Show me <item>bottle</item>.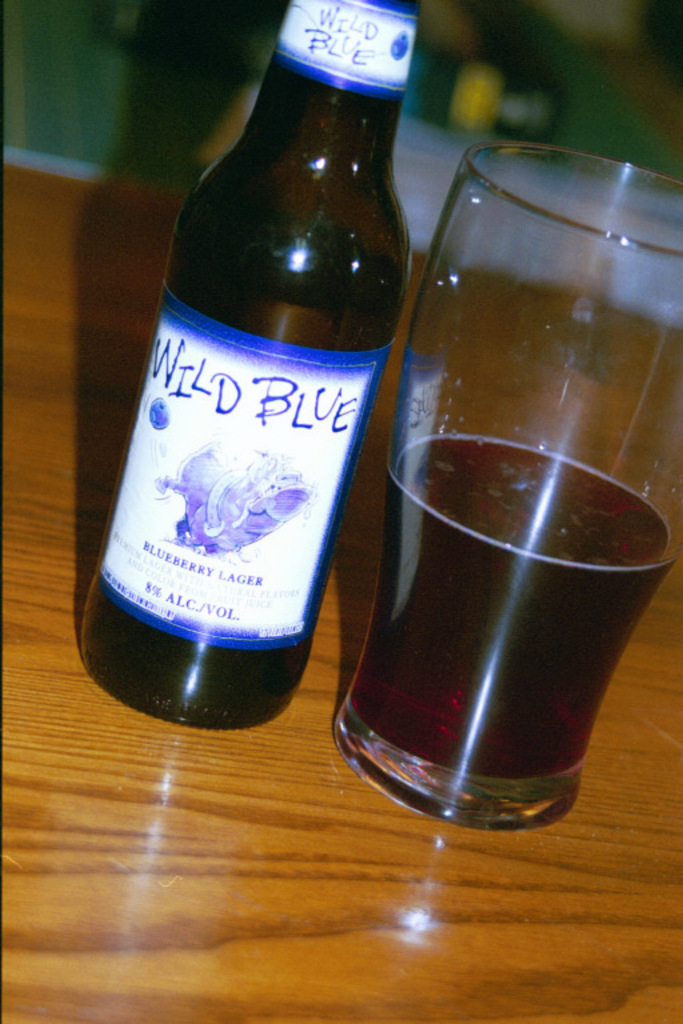
<item>bottle</item> is here: [left=49, top=0, right=440, bottom=688].
